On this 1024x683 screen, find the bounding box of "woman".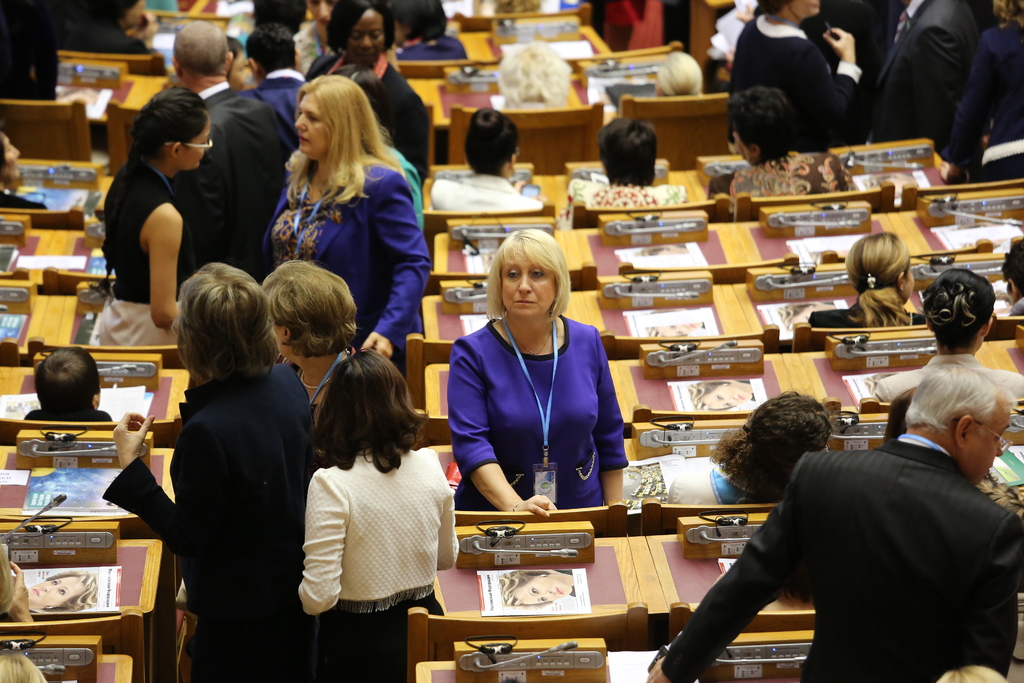
Bounding box: (260, 69, 435, 354).
